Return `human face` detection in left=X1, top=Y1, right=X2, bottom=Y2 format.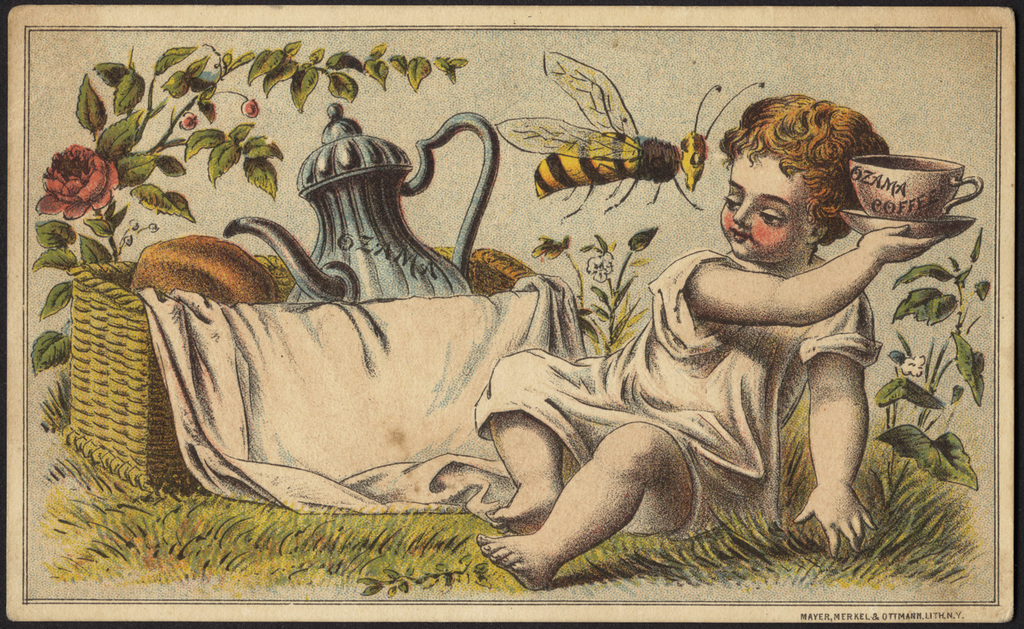
left=719, top=158, right=811, bottom=262.
